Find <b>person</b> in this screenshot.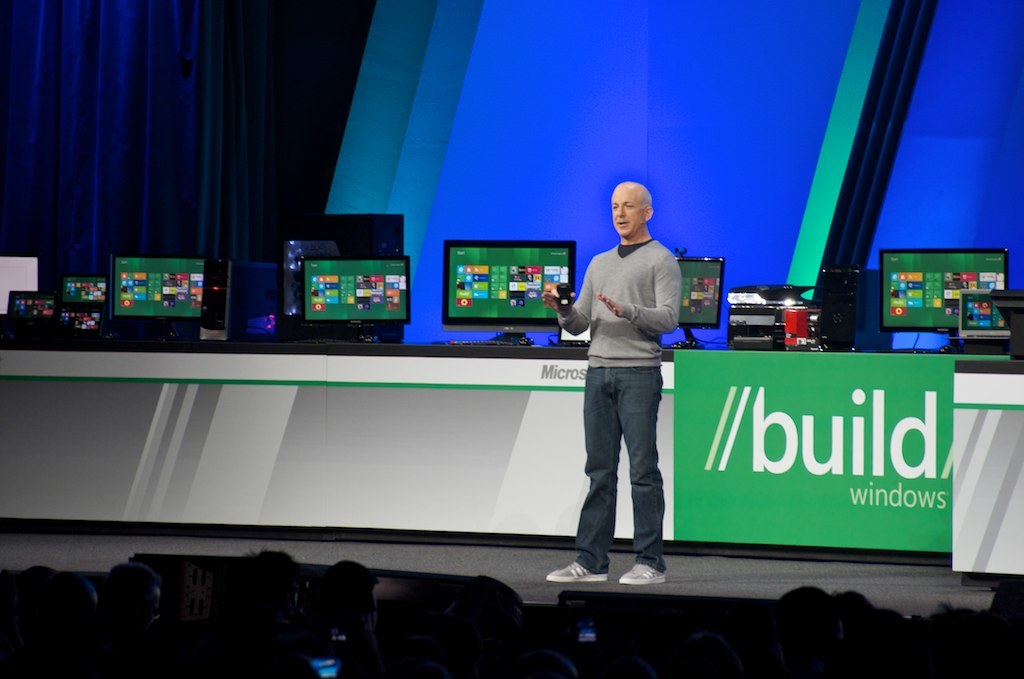
The bounding box for <b>person</b> is {"x1": 543, "y1": 180, "x2": 680, "y2": 587}.
